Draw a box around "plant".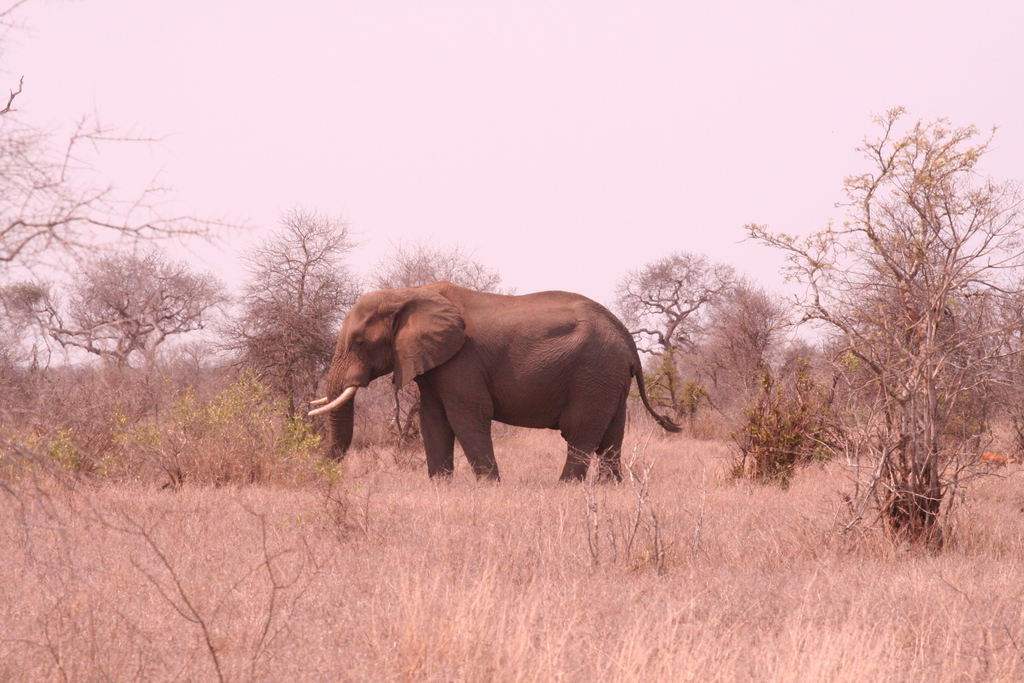
(x1=721, y1=345, x2=894, y2=502).
